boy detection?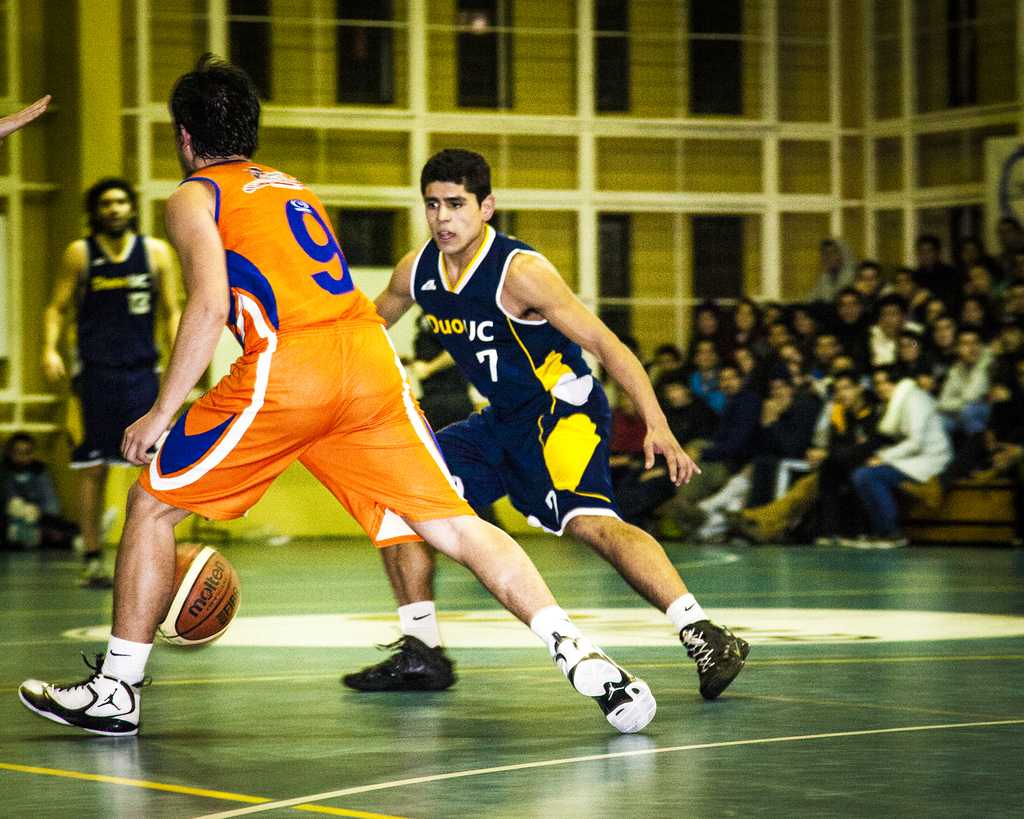
<box>324,150,740,697</box>
